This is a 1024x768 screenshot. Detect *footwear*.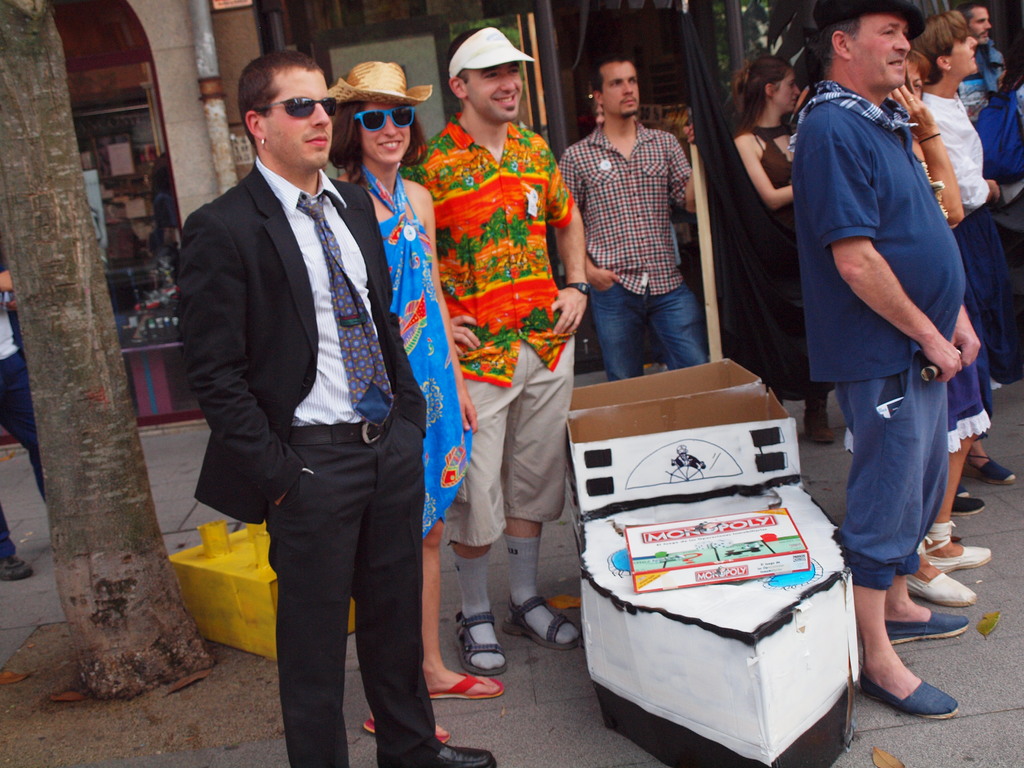
l=402, t=743, r=497, b=767.
